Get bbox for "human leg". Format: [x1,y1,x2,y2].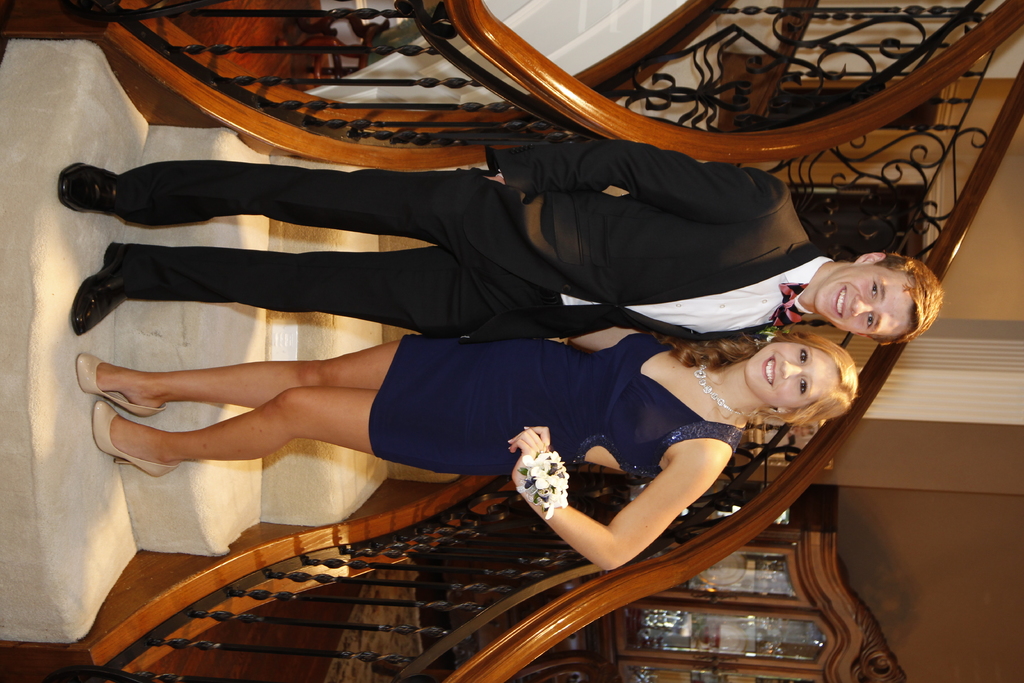
[56,162,489,231].
